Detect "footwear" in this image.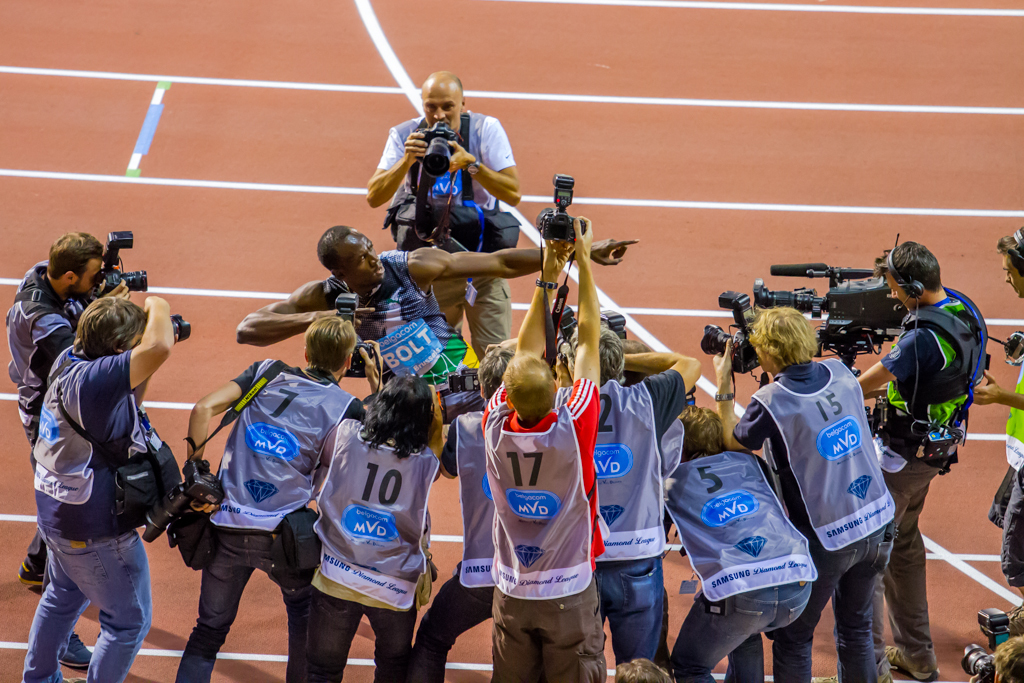
Detection: x1=17 y1=547 x2=51 y2=576.
